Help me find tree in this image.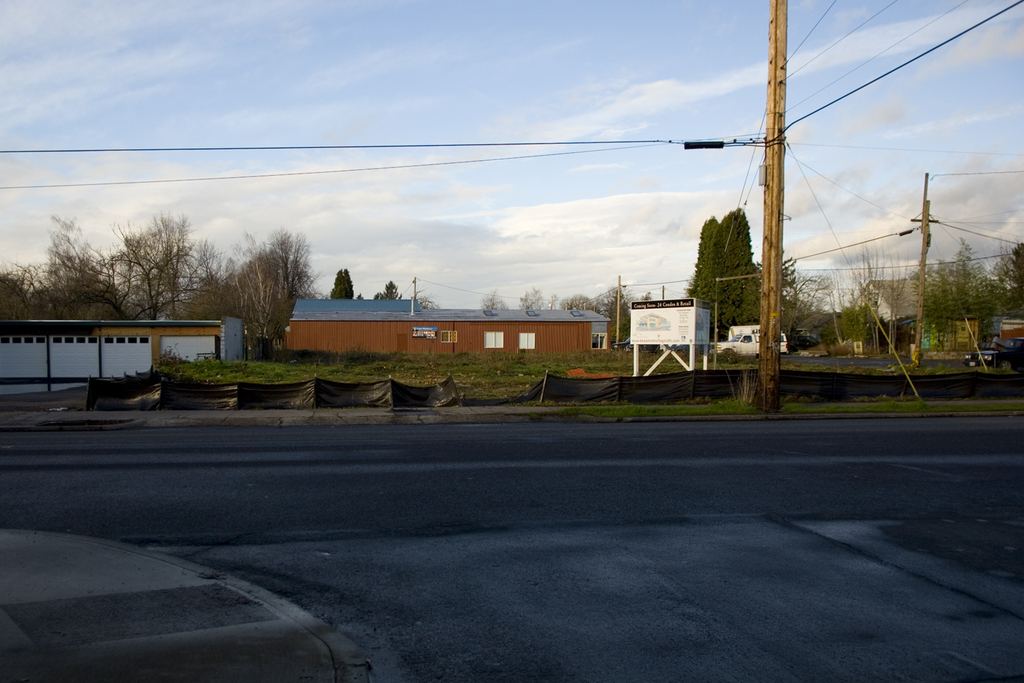
Found it: box(478, 286, 513, 312).
